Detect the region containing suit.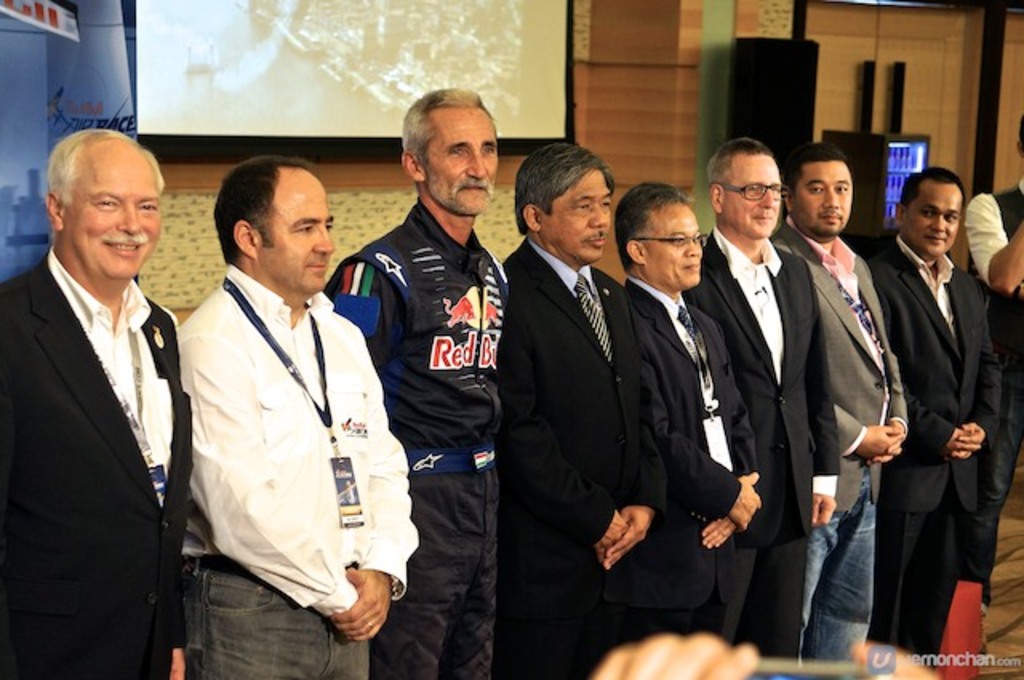
region(776, 226, 912, 678).
